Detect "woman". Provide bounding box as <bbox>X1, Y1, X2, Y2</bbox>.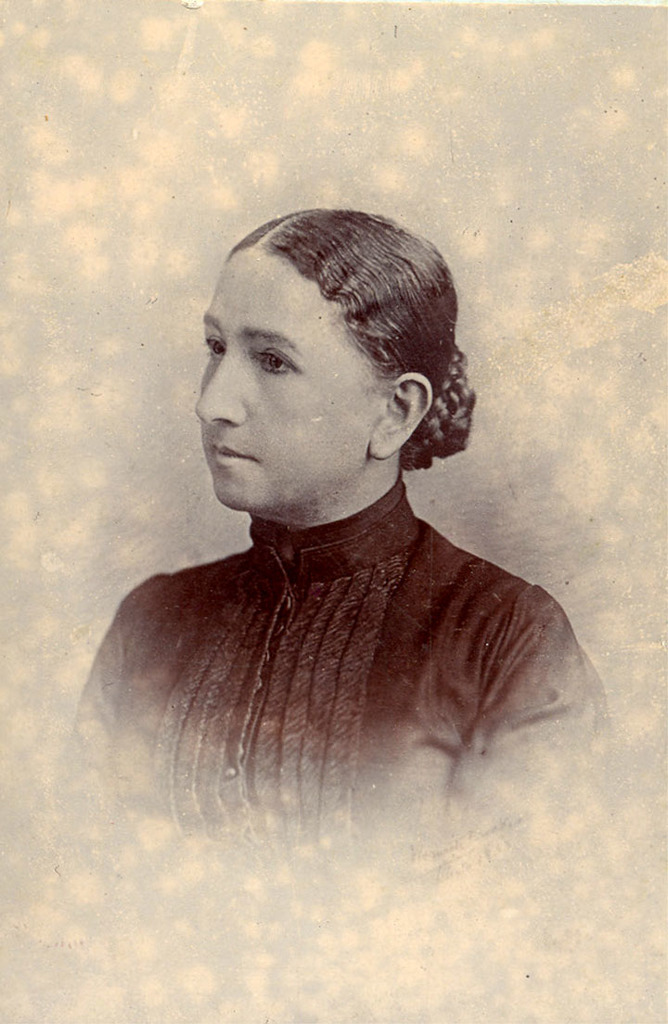
<bbox>78, 156, 616, 884</bbox>.
